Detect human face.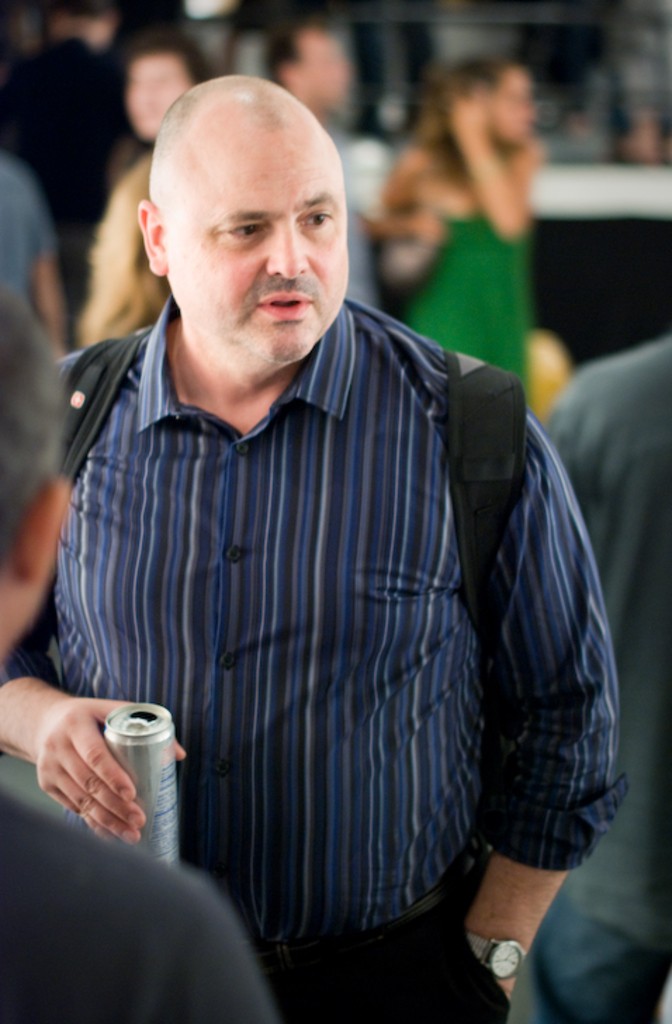
Detected at left=167, top=141, right=351, bottom=370.
